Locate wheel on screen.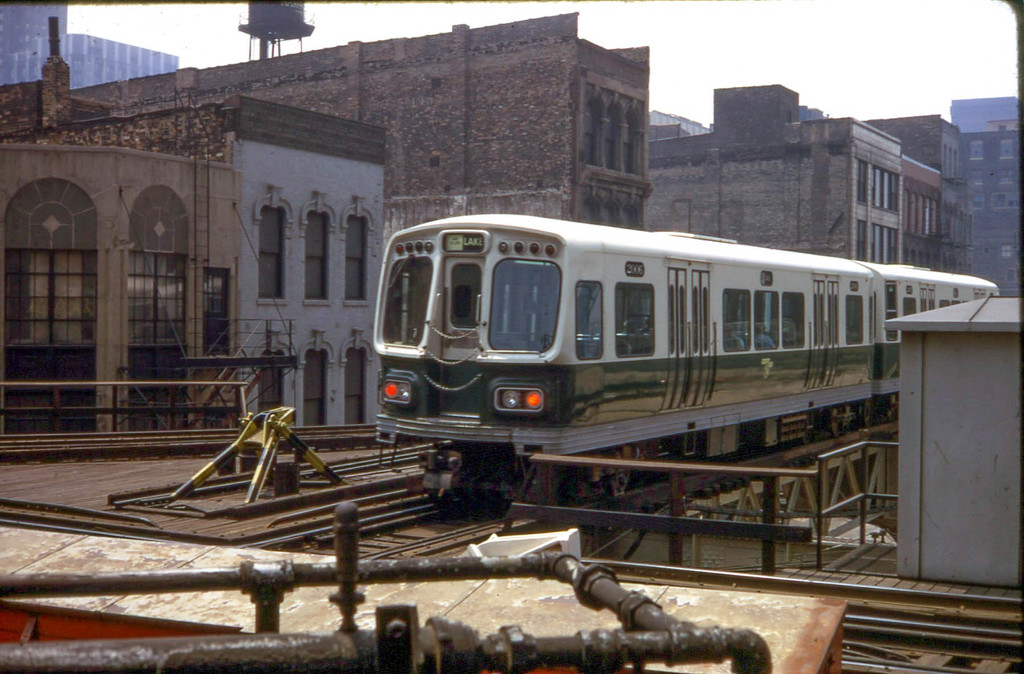
On screen at bbox=[828, 403, 838, 438].
